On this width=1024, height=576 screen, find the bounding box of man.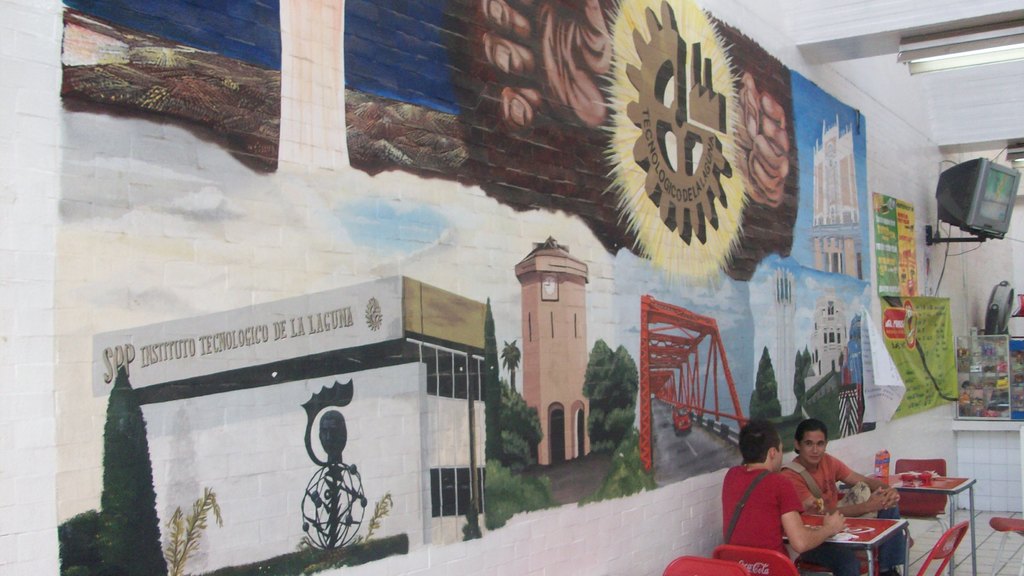
Bounding box: x1=780, y1=424, x2=911, y2=575.
